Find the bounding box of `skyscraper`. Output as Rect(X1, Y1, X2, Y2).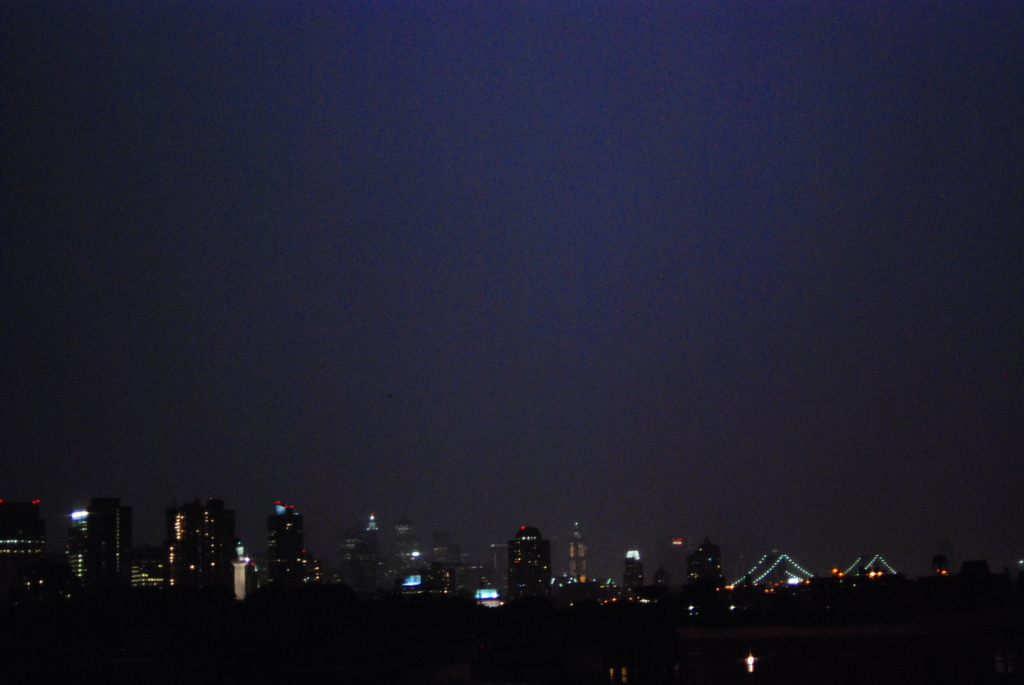
Rect(567, 517, 586, 579).
